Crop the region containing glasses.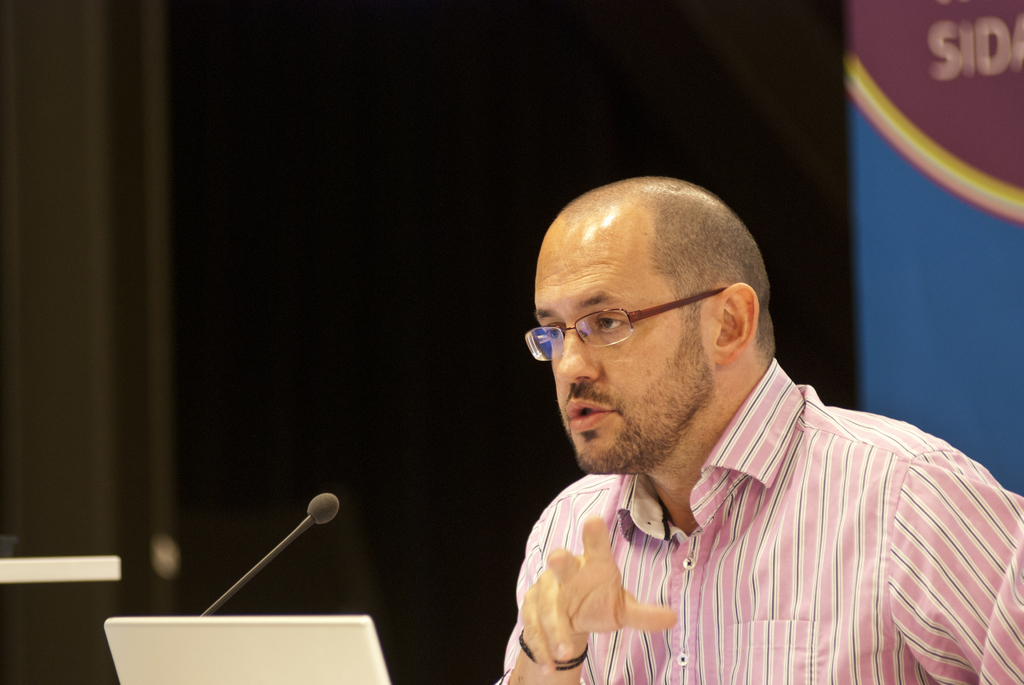
Crop region: box=[539, 301, 677, 365].
